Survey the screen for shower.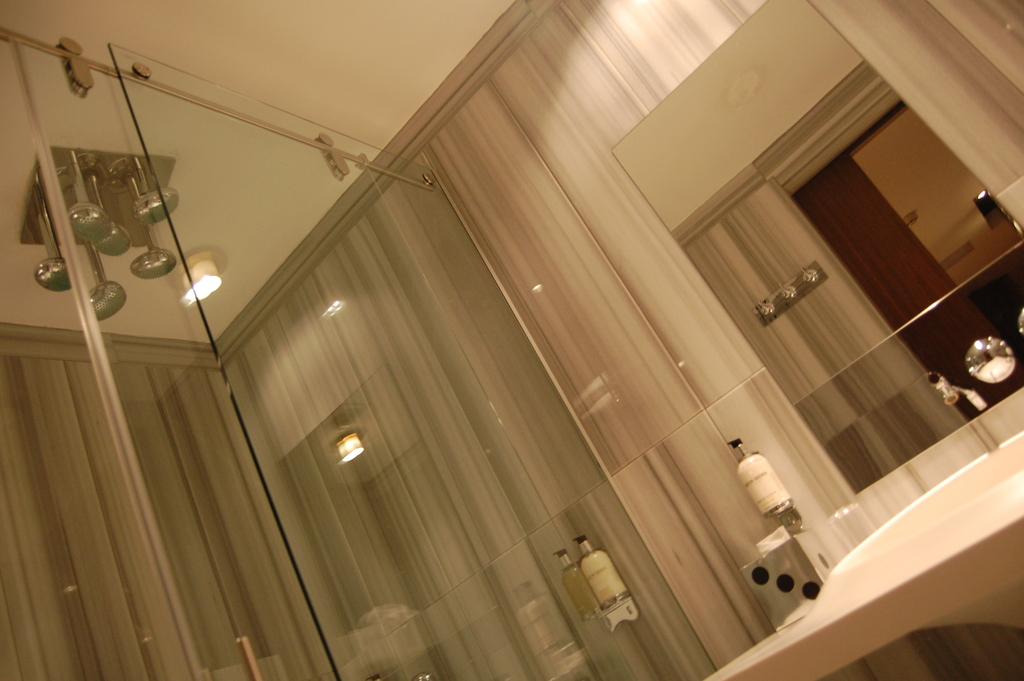
Survey found: detection(16, 145, 178, 320).
